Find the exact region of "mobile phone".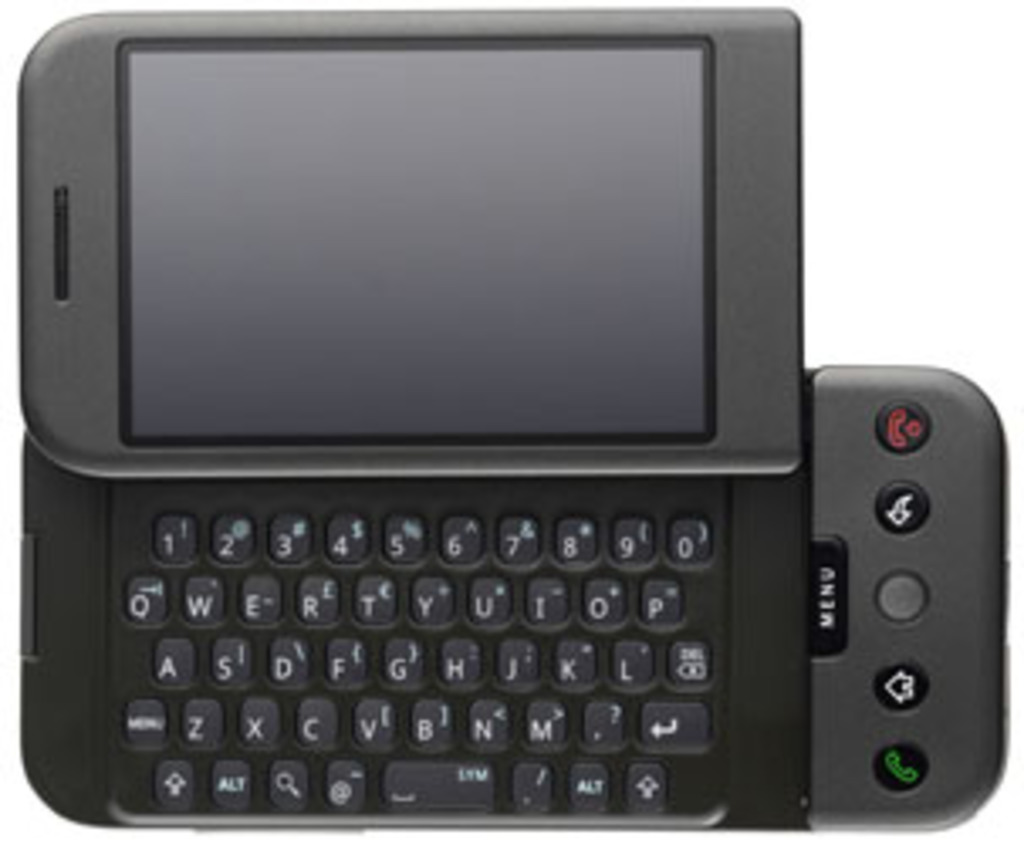
Exact region: x1=7, y1=74, x2=967, y2=838.
